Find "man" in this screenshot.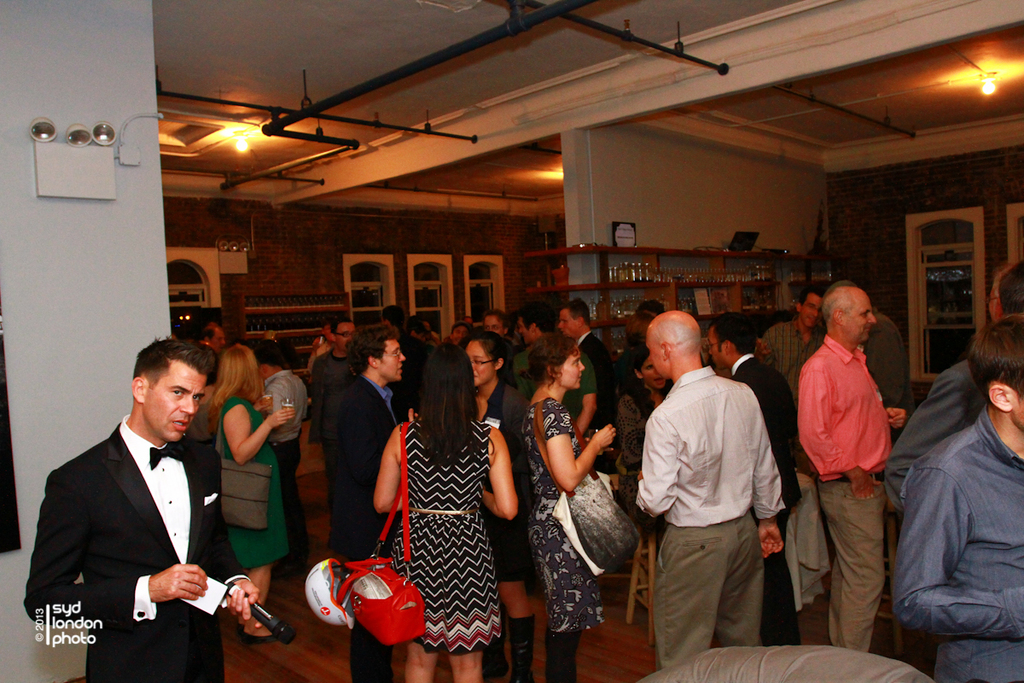
The bounding box for "man" is detection(306, 304, 361, 542).
